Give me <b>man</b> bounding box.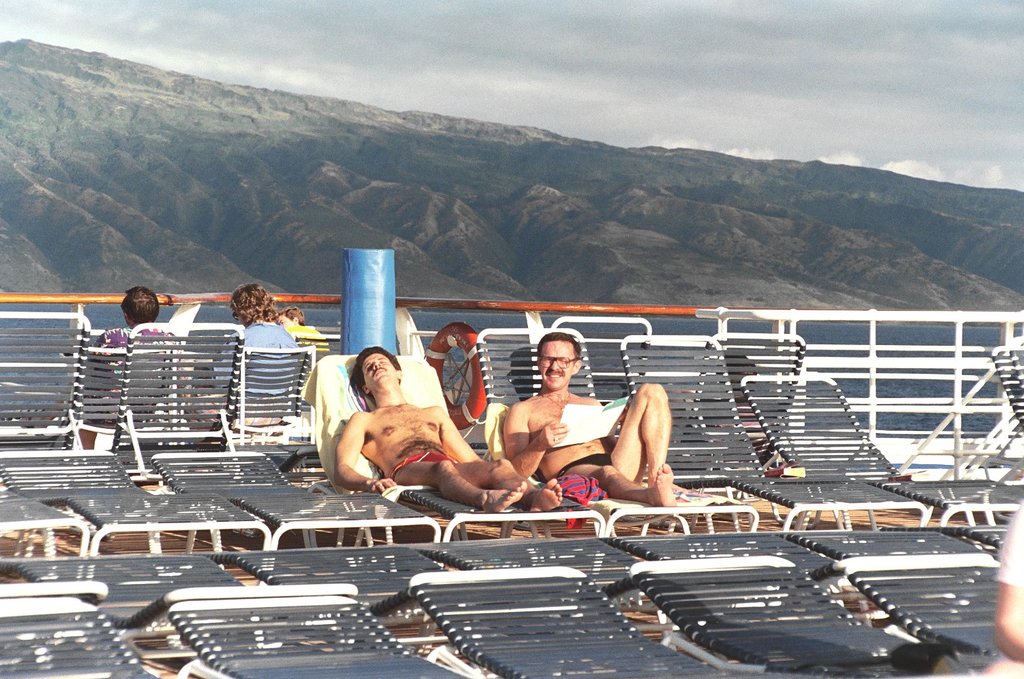
<region>76, 286, 174, 449</region>.
